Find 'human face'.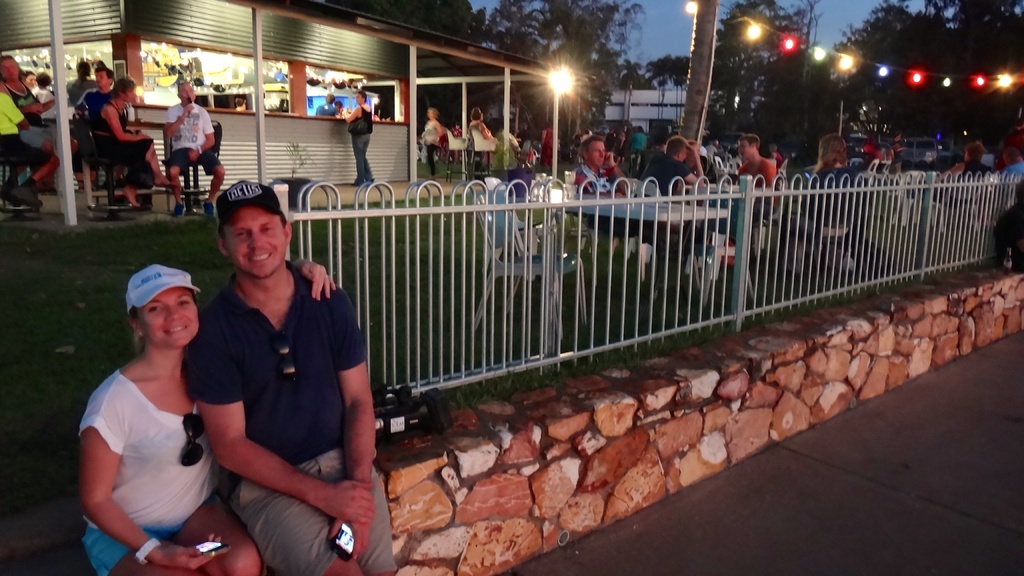
bbox=(356, 93, 362, 104).
